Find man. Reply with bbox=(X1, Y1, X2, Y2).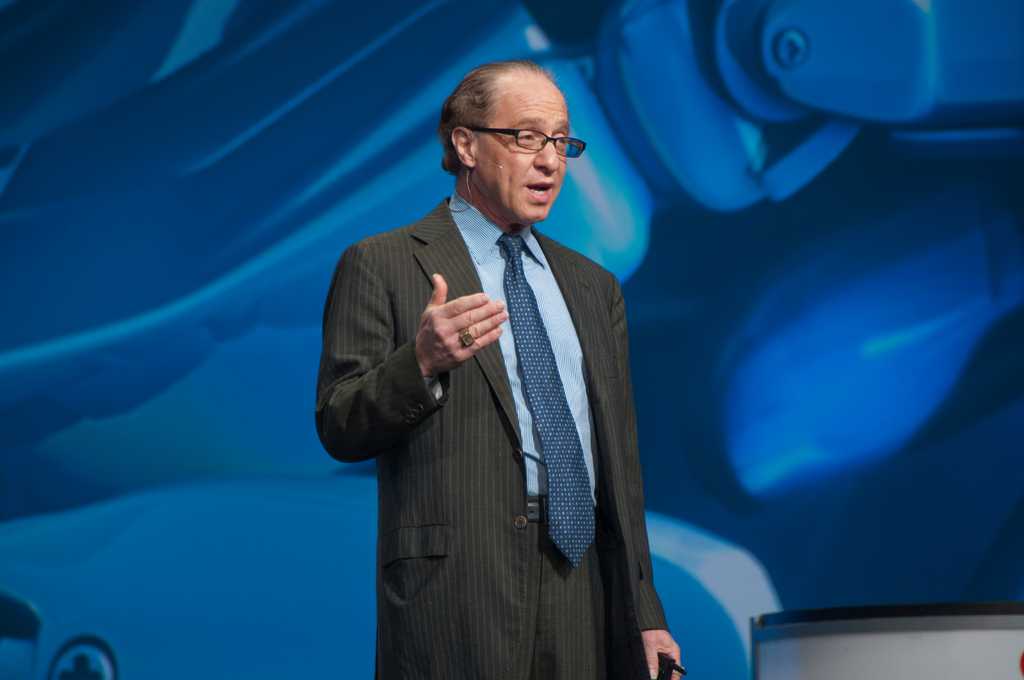
bbox=(313, 63, 683, 679).
